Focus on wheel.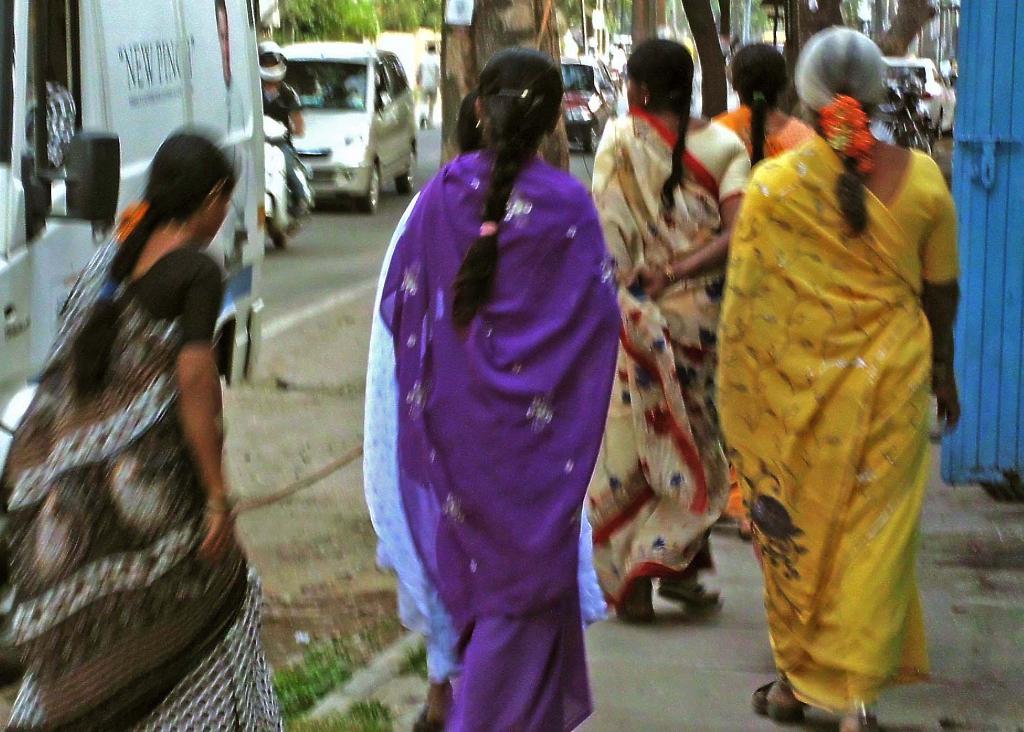
Focused at crop(586, 125, 596, 155).
